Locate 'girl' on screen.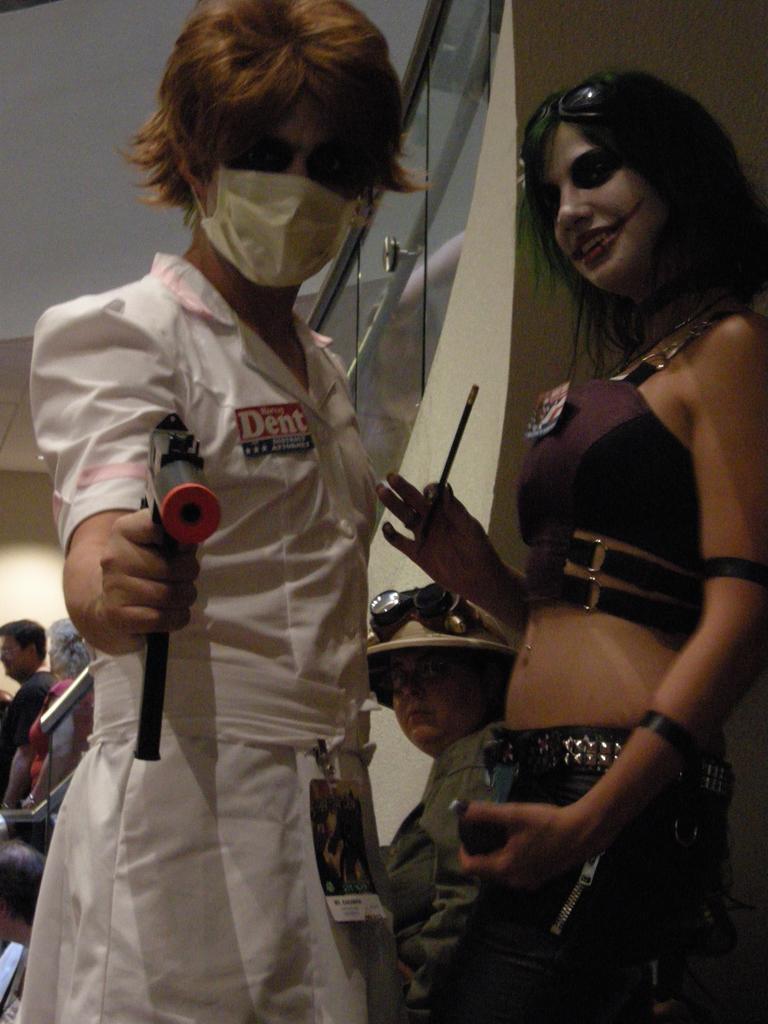
On screen at <box>30,0,429,1023</box>.
